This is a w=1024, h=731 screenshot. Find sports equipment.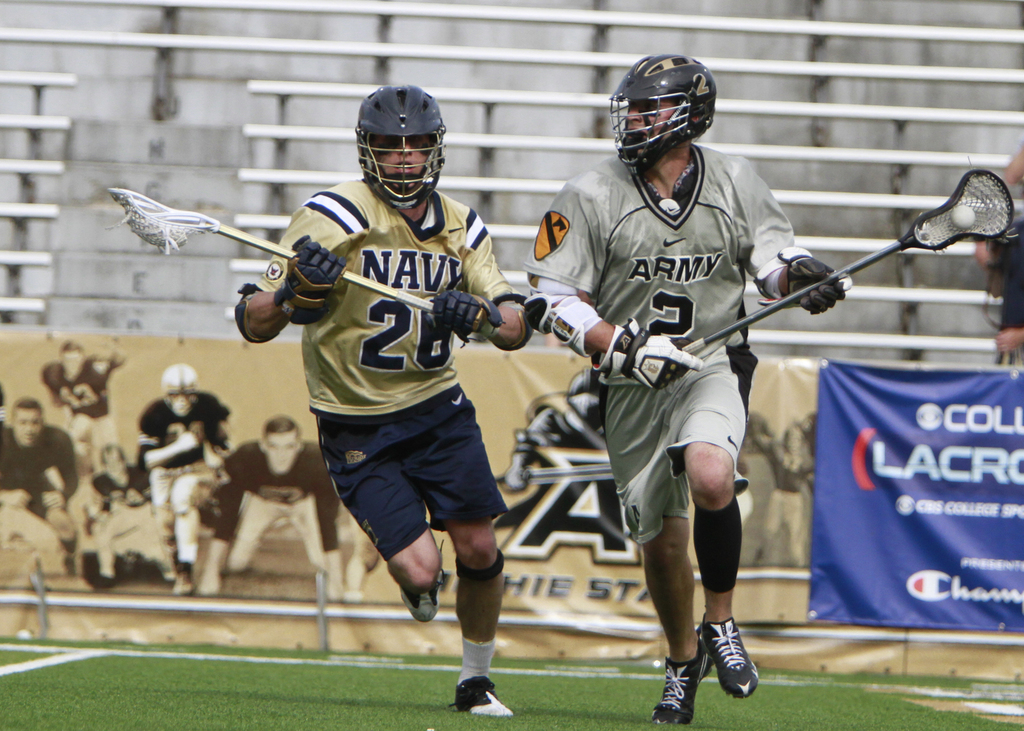
Bounding box: 421:291:504:349.
